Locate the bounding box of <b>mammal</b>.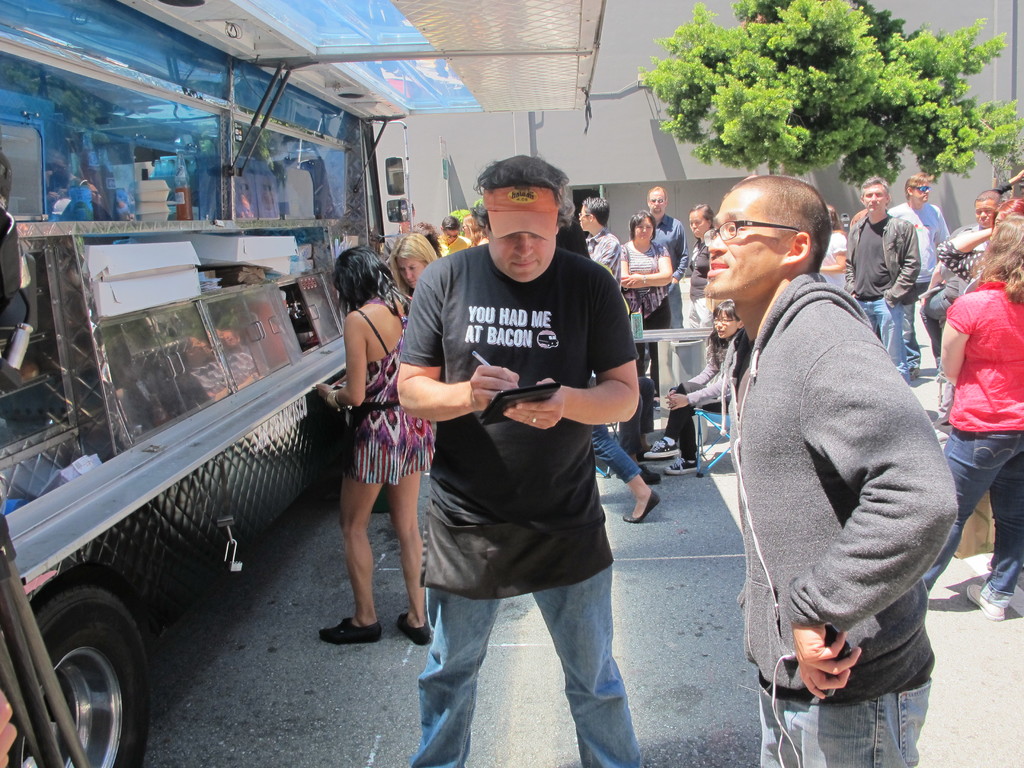
Bounding box: {"x1": 678, "y1": 204, "x2": 716, "y2": 286}.
